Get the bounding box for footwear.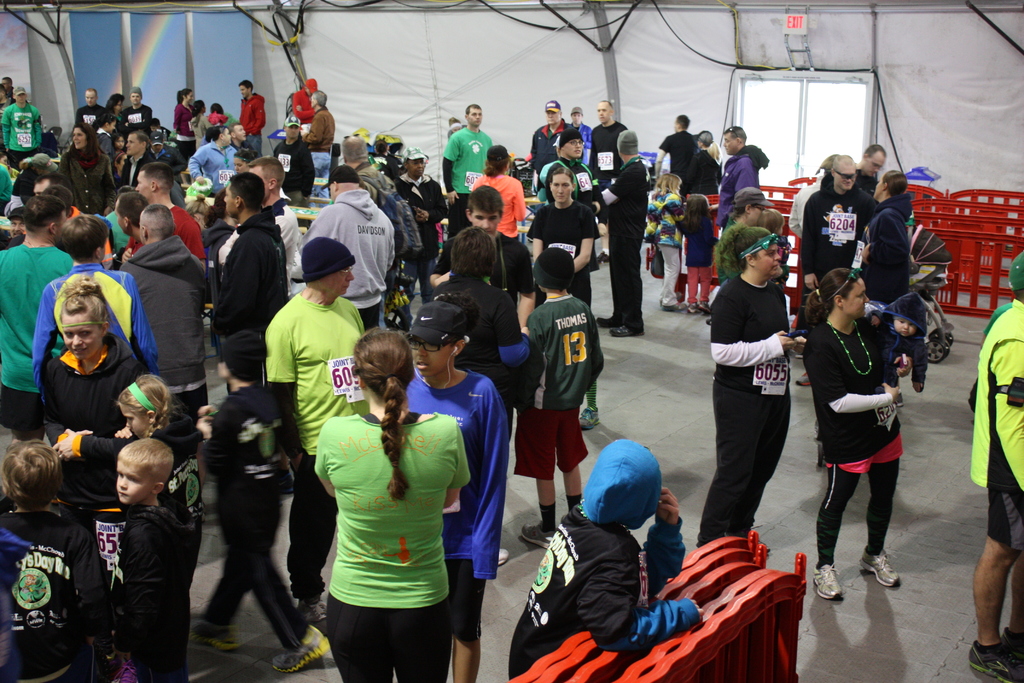
BBox(497, 547, 508, 566).
